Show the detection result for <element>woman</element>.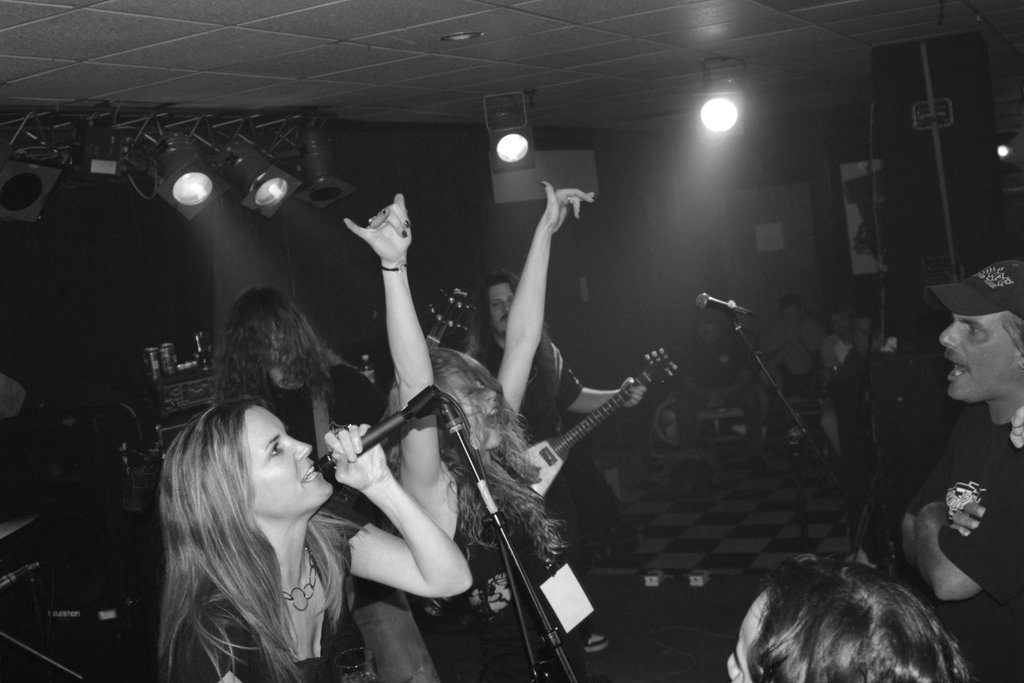
339,180,596,682.
